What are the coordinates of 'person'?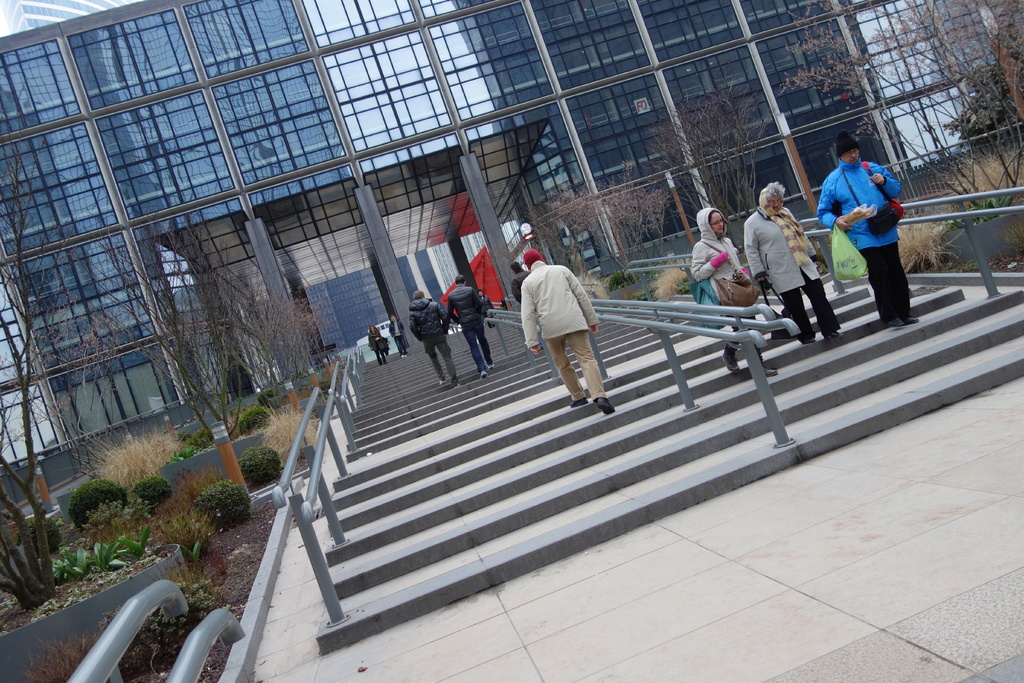
x1=444, y1=273, x2=498, y2=381.
